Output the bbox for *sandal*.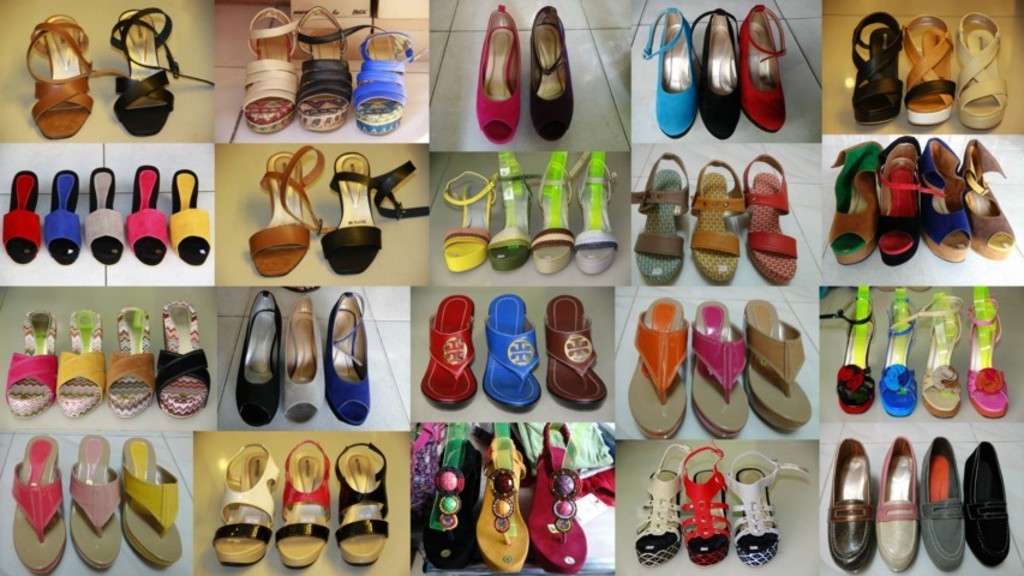
(x1=280, y1=296, x2=327, y2=421).
